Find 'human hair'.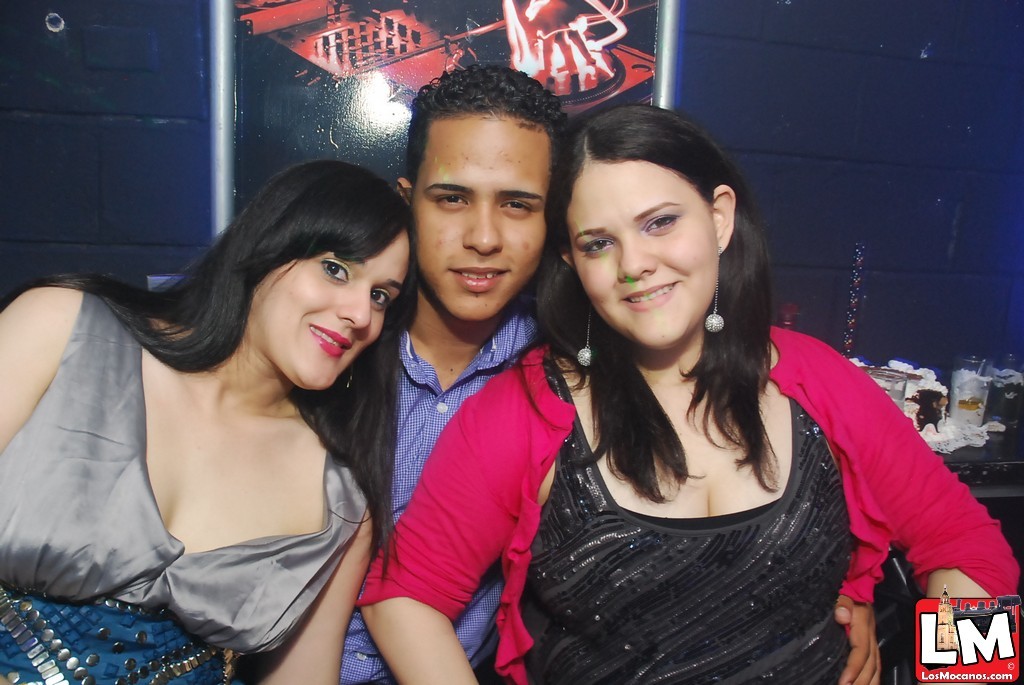
563 123 793 505.
